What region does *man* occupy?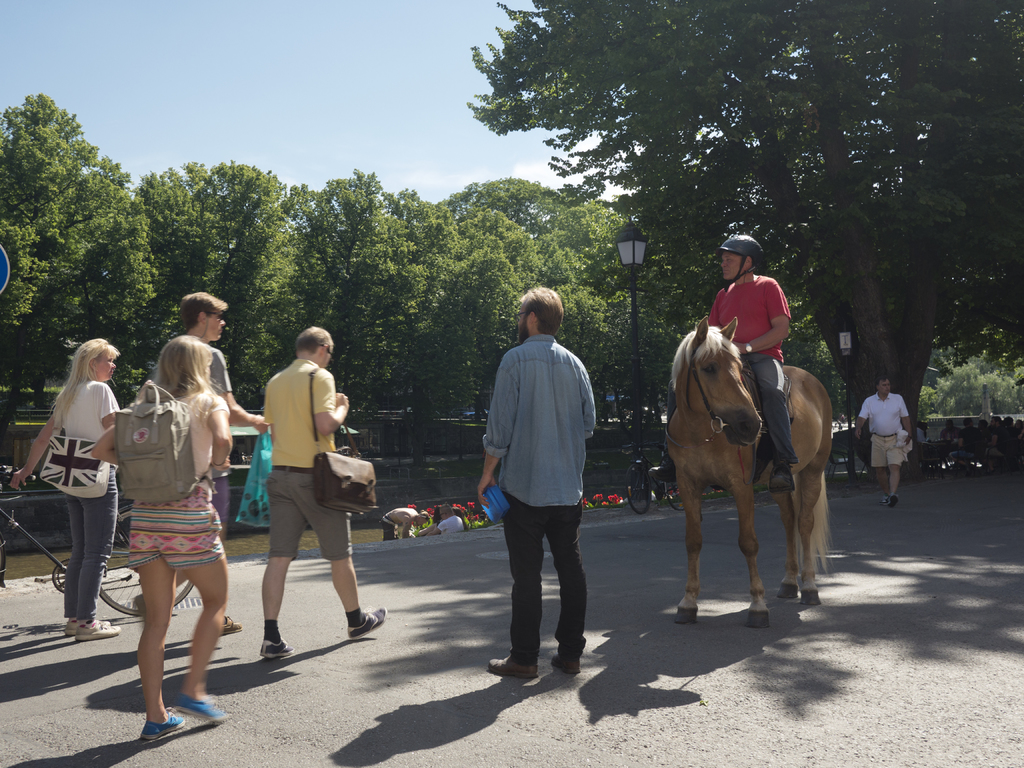
x1=144 y1=288 x2=271 y2=643.
